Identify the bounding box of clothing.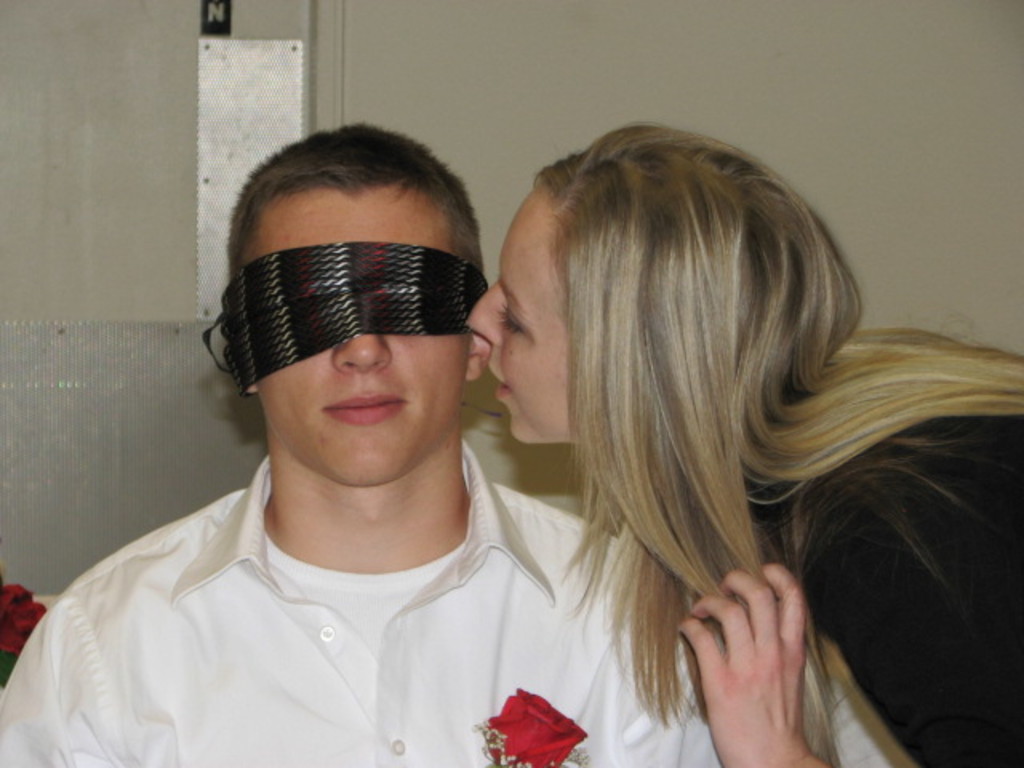
box=[803, 419, 1022, 766].
